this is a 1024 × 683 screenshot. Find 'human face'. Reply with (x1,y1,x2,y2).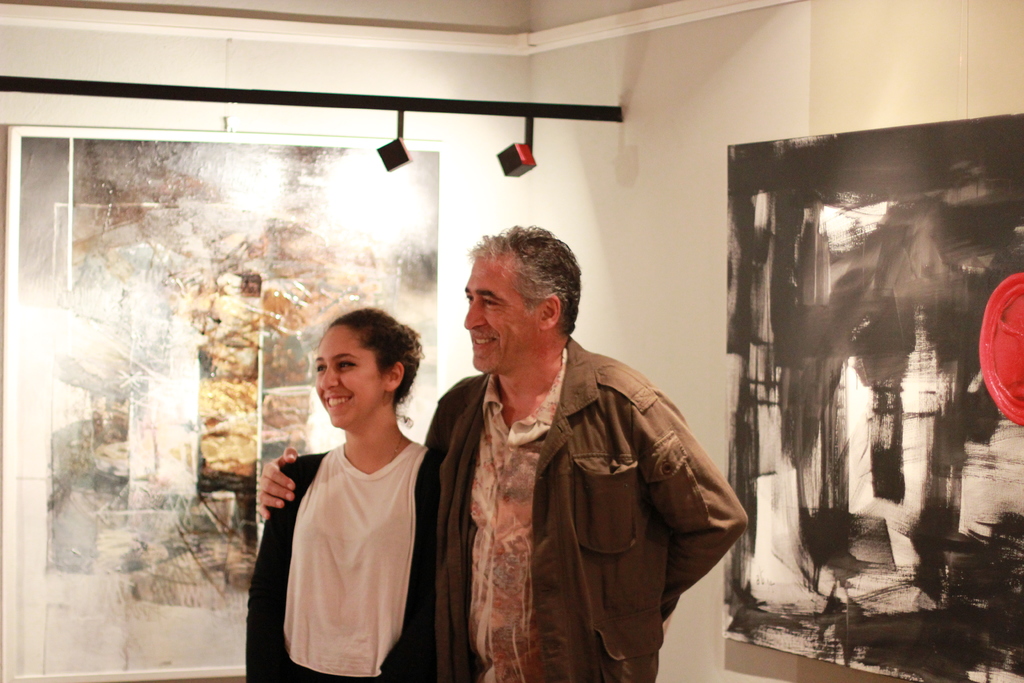
(319,323,381,427).
